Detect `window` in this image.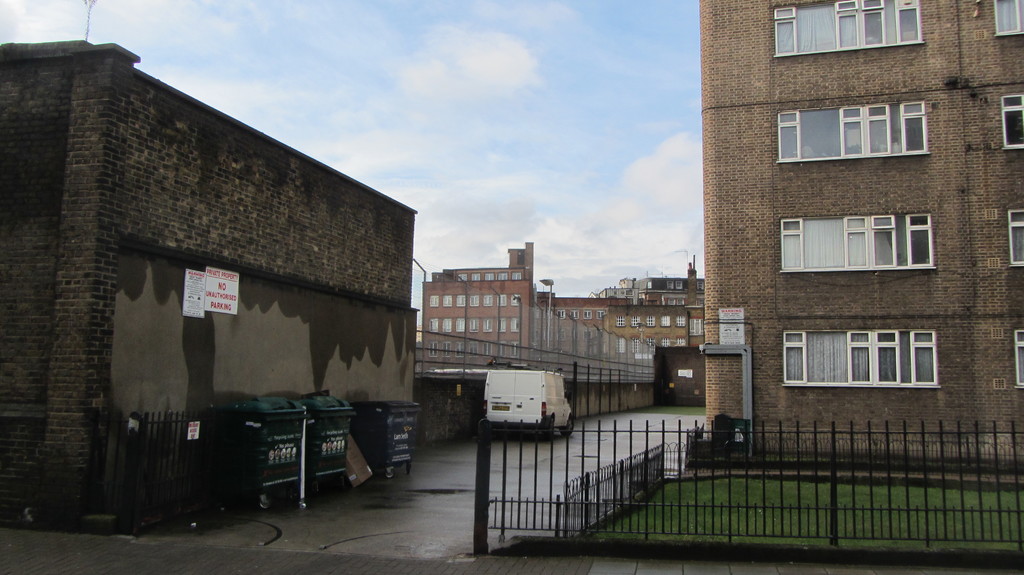
Detection: (774,0,923,56).
